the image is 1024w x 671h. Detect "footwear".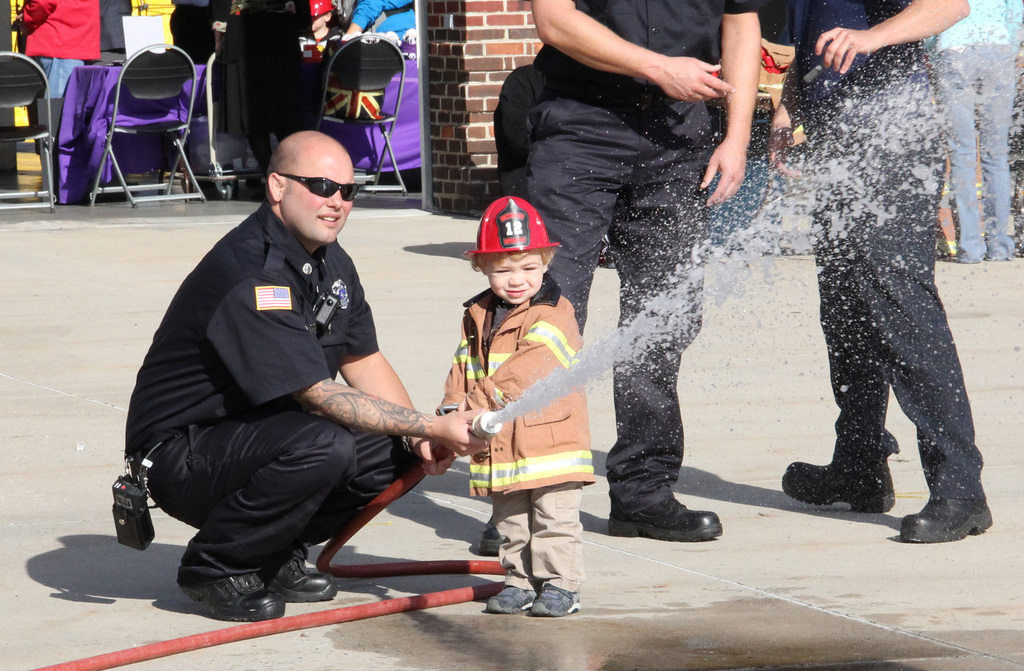
Detection: {"x1": 902, "y1": 494, "x2": 992, "y2": 542}.
